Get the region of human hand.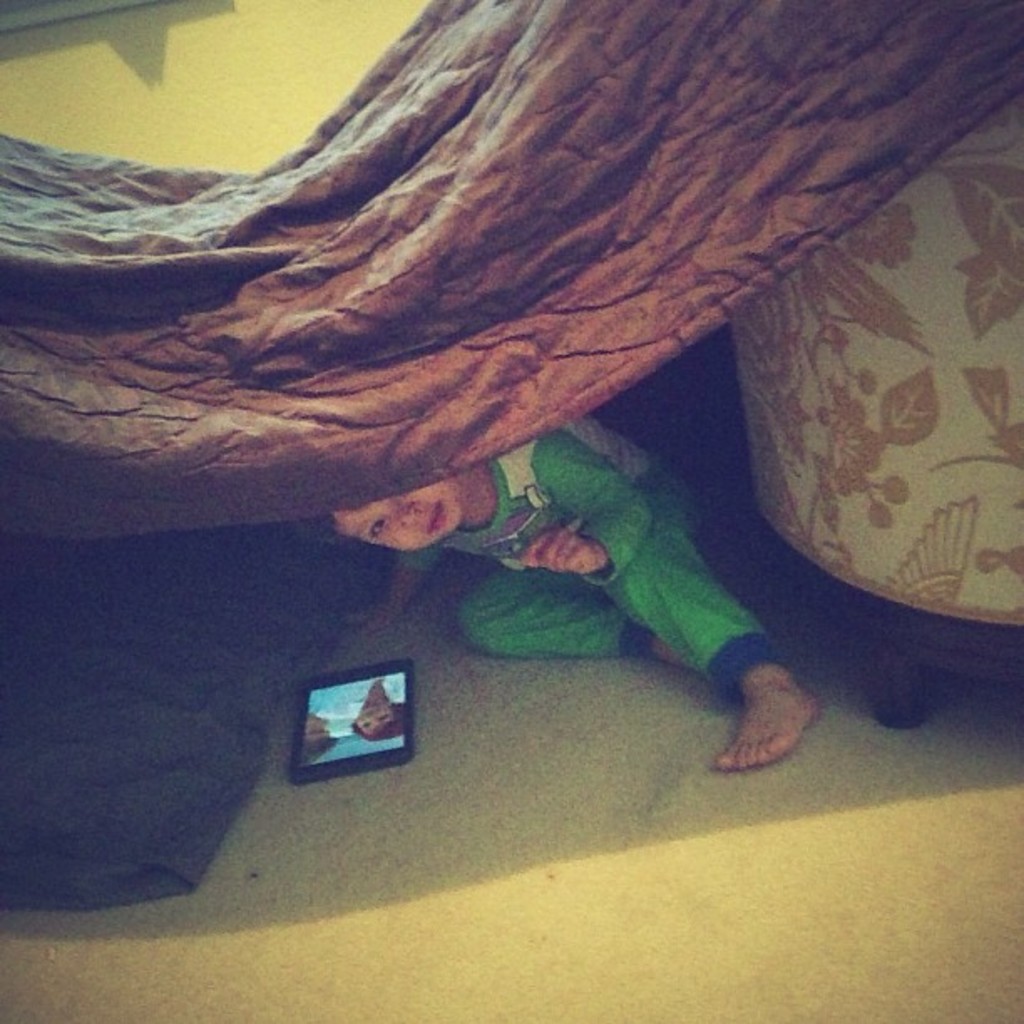
bbox(520, 522, 611, 582).
